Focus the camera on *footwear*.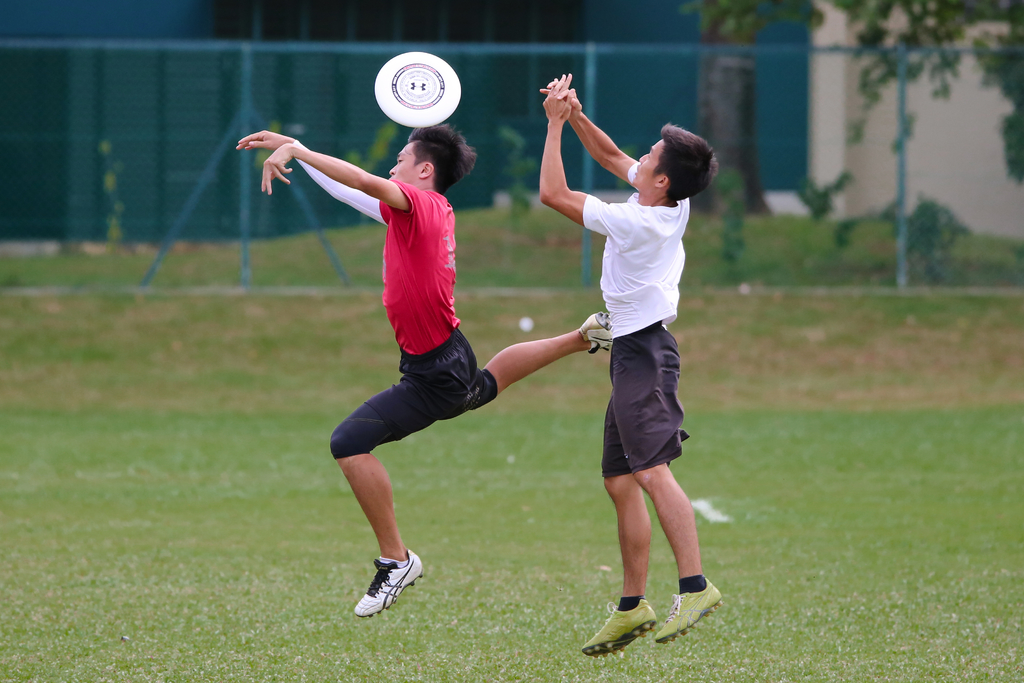
Focus region: x1=577 y1=311 x2=614 y2=353.
